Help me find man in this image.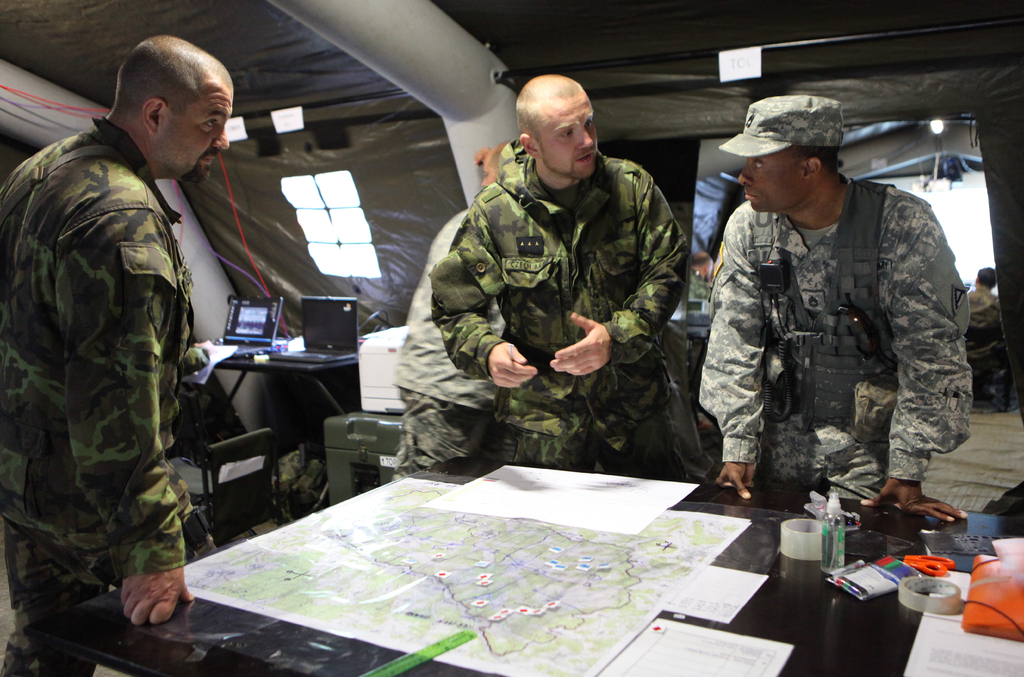
Found it: pyautogui.locateOnScreen(697, 83, 969, 528).
